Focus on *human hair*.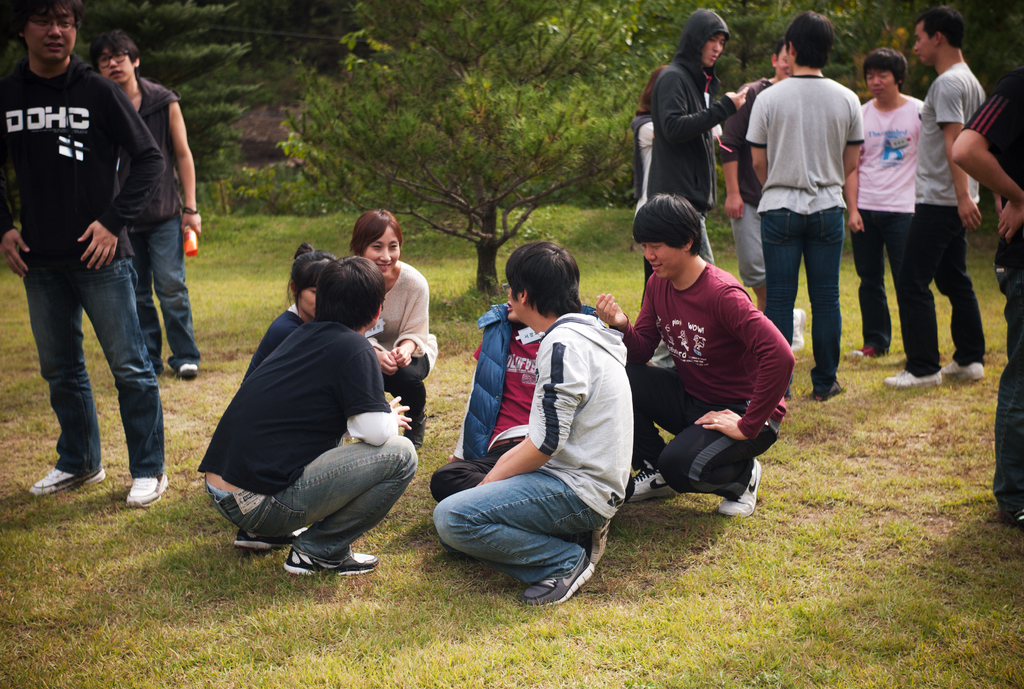
Focused at detection(94, 31, 141, 74).
